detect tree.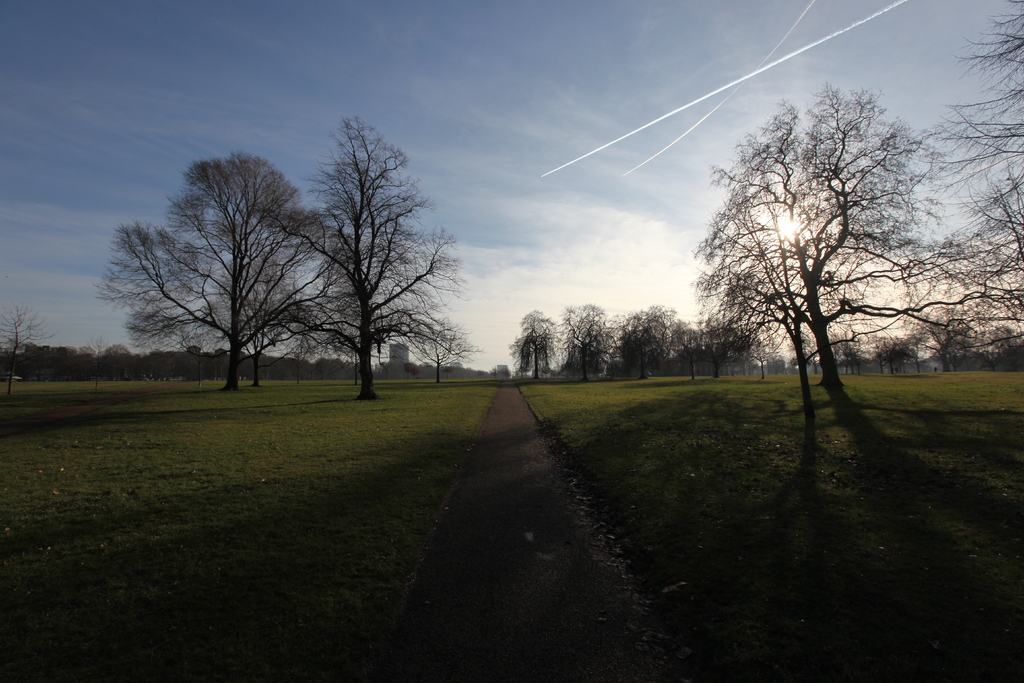
Detected at bbox=(94, 152, 330, 387).
